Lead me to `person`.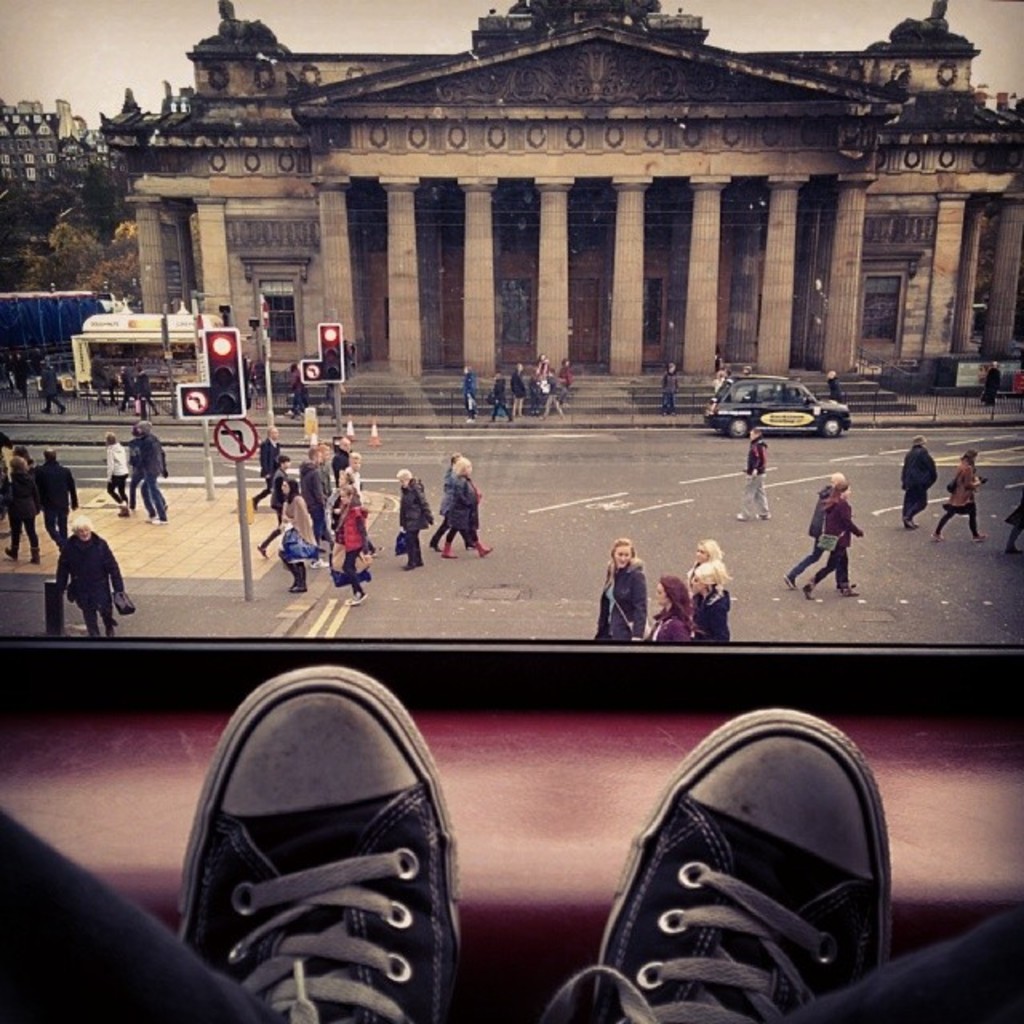
Lead to bbox(685, 534, 722, 570).
